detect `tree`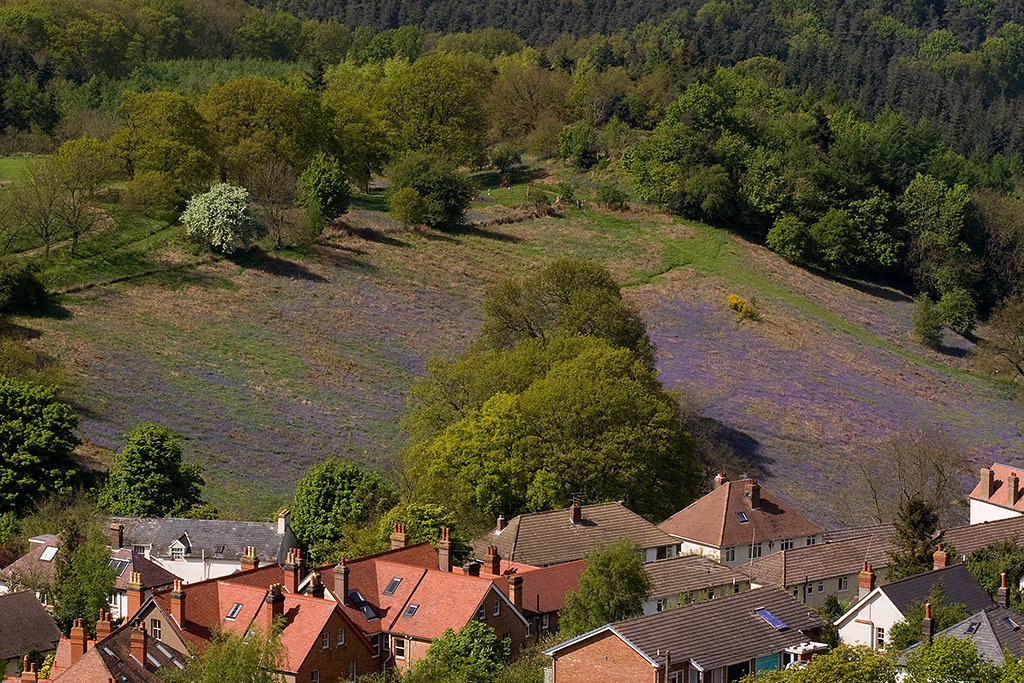
rect(175, 179, 265, 256)
